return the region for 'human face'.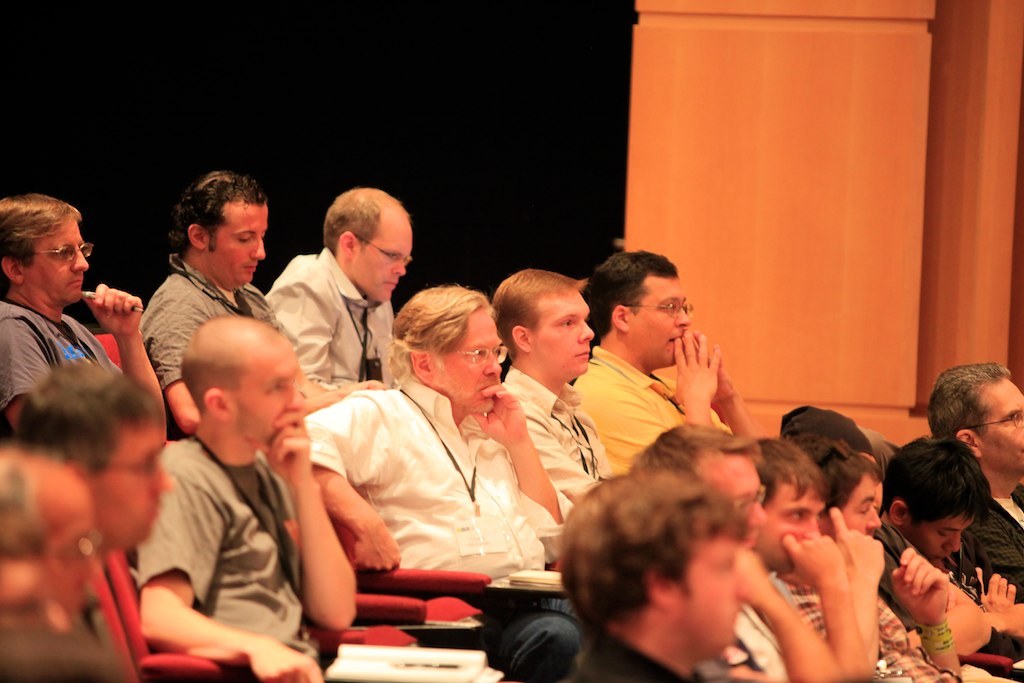
select_region(917, 509, 961, 563).
